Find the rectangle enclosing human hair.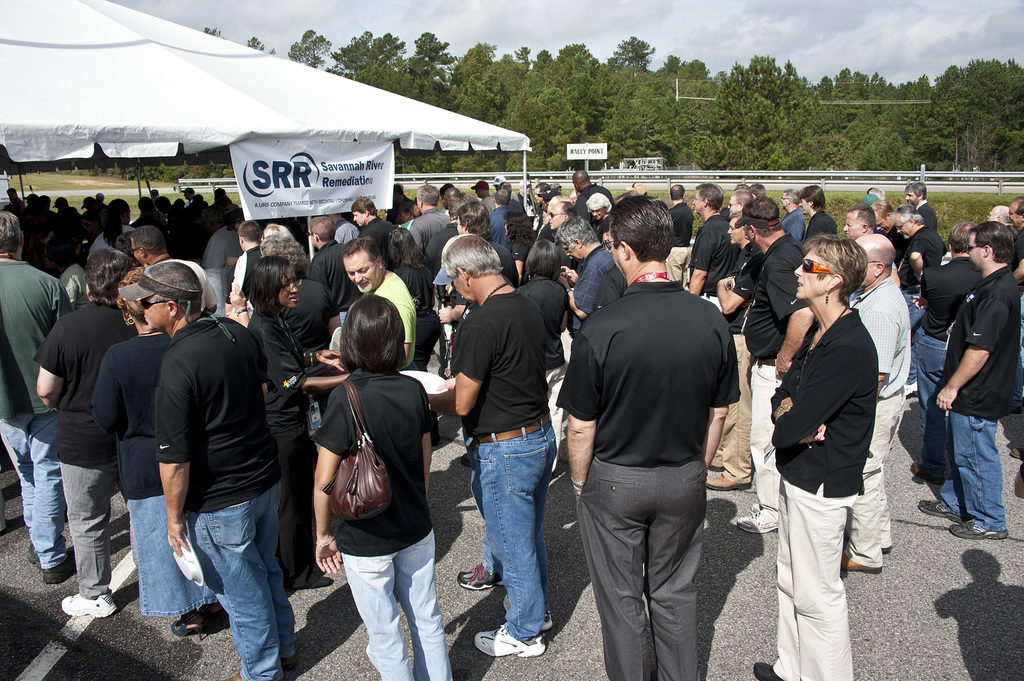
rect(350, 195, 379, 216).
